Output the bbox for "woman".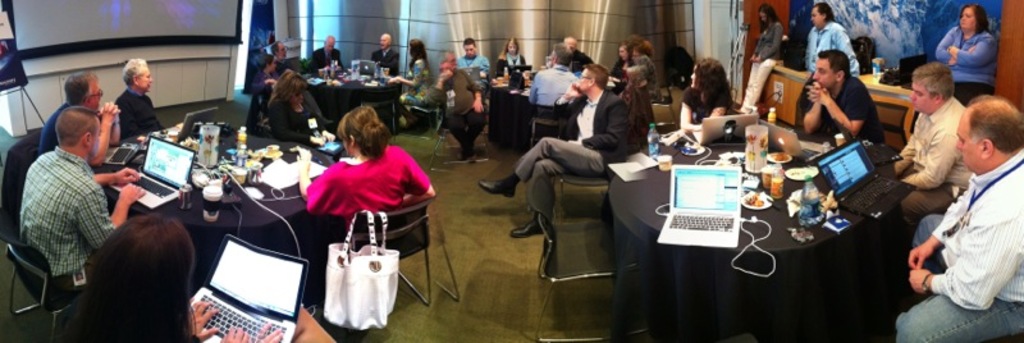
box=[497, 38, 531, 77].
